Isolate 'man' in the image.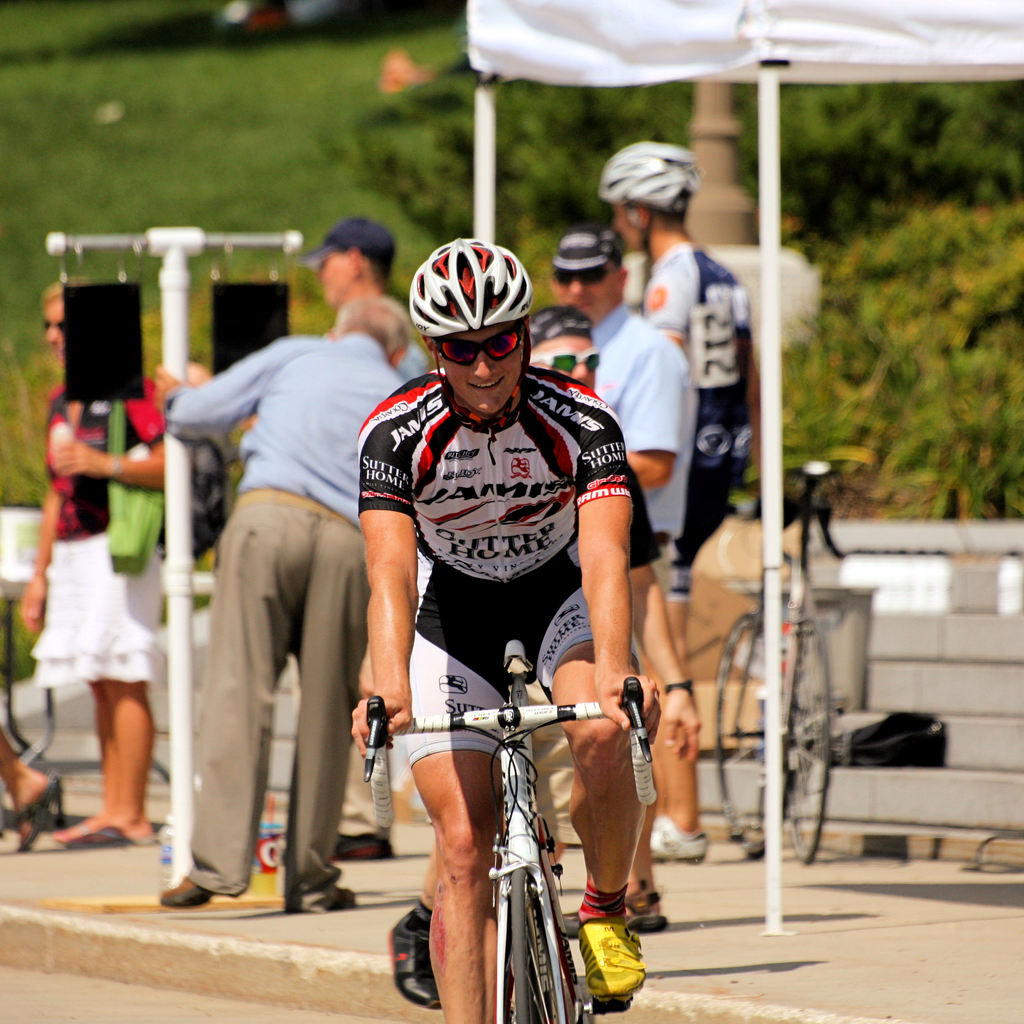
Isolated region: region(522, 309, 704, 924).
